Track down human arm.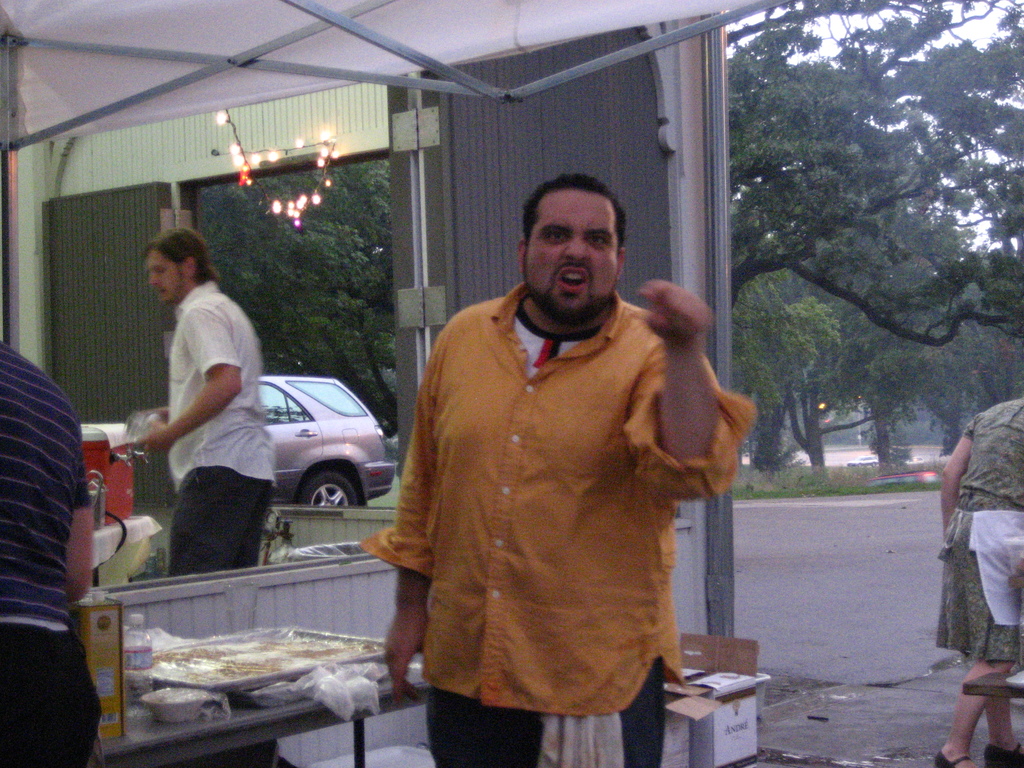
Tracked to left=139, top=292, right=253, bottom=457.
